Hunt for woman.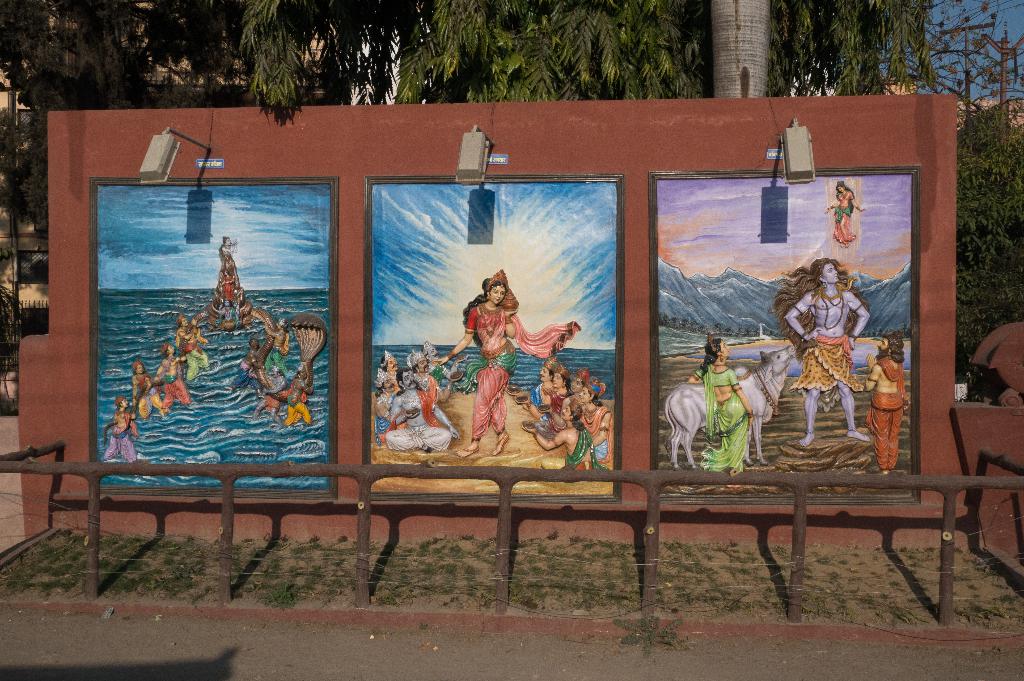
Hunted down at [x1=821, y1=182, x2=867, y2=251].
